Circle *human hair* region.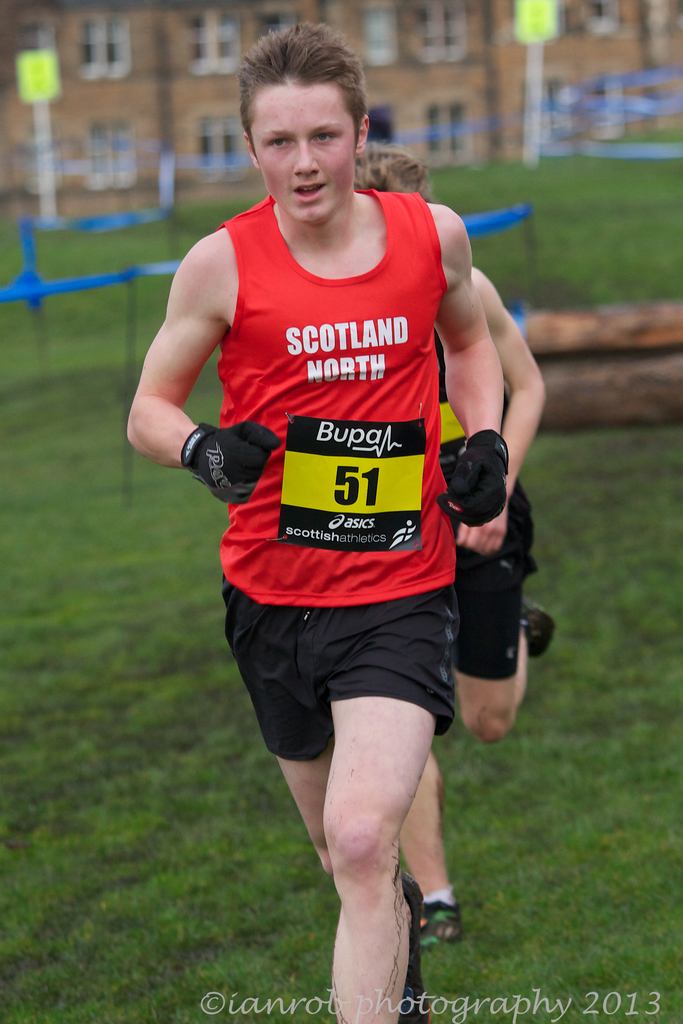
Region: bbox=(238, 13, 366, 159).
